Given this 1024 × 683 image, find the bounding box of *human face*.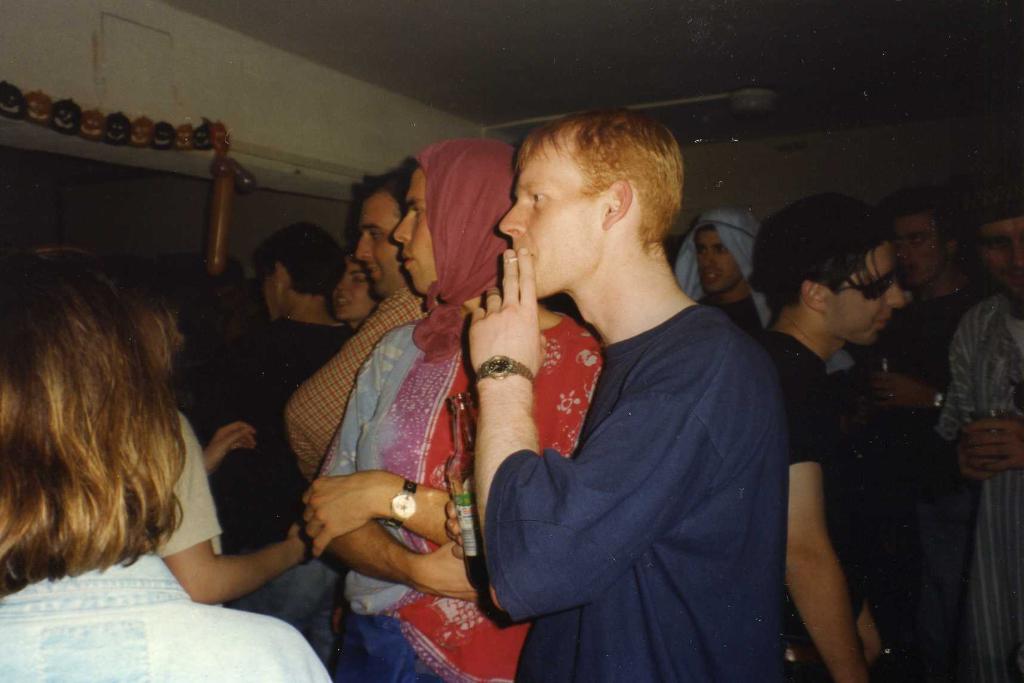
(824,243,905,348).
